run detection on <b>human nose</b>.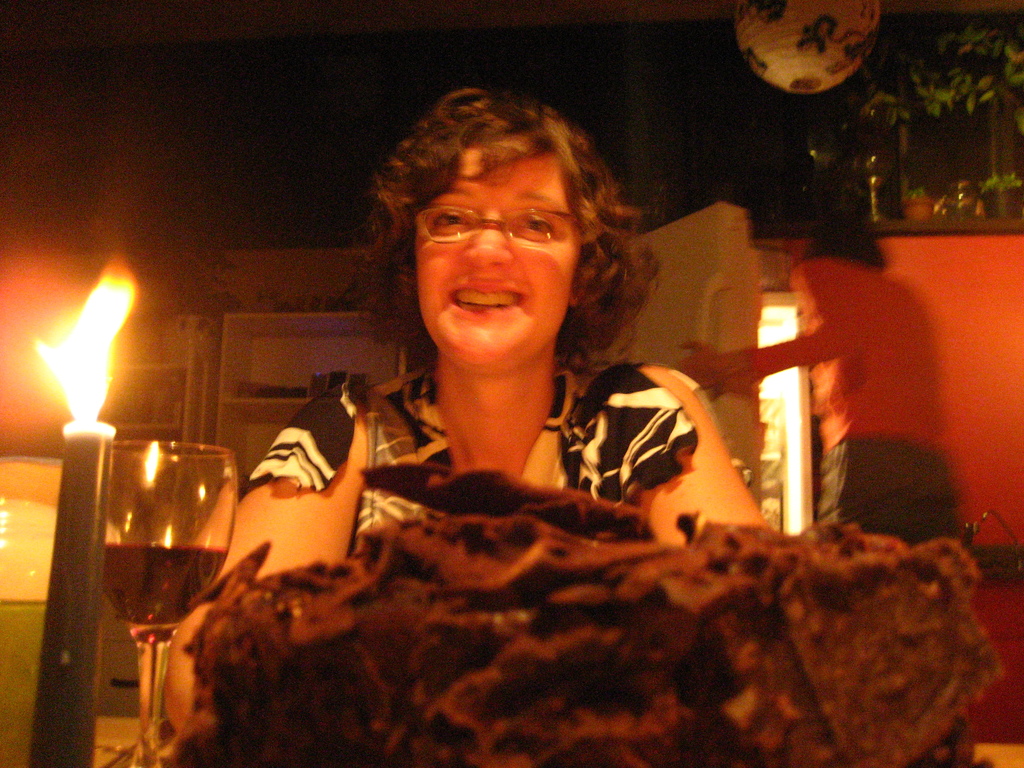
Result: 462 209 513 270.
